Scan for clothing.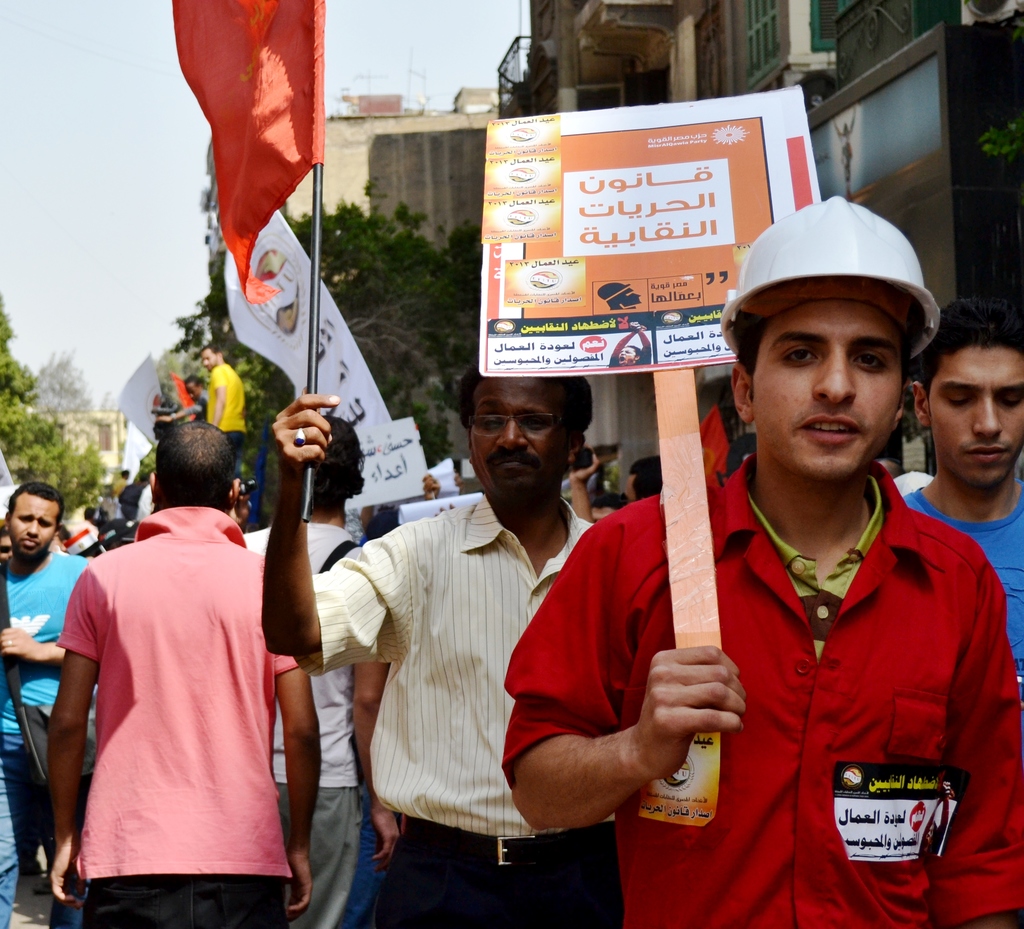
Scan result: 504,450,1023,928.
